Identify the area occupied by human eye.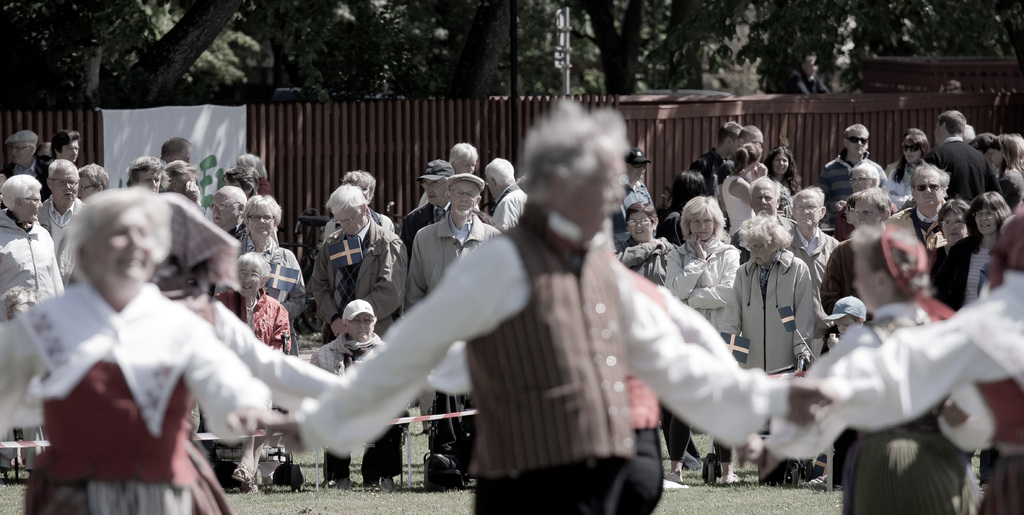
Area: select_region(239, 265, 247, 277).
